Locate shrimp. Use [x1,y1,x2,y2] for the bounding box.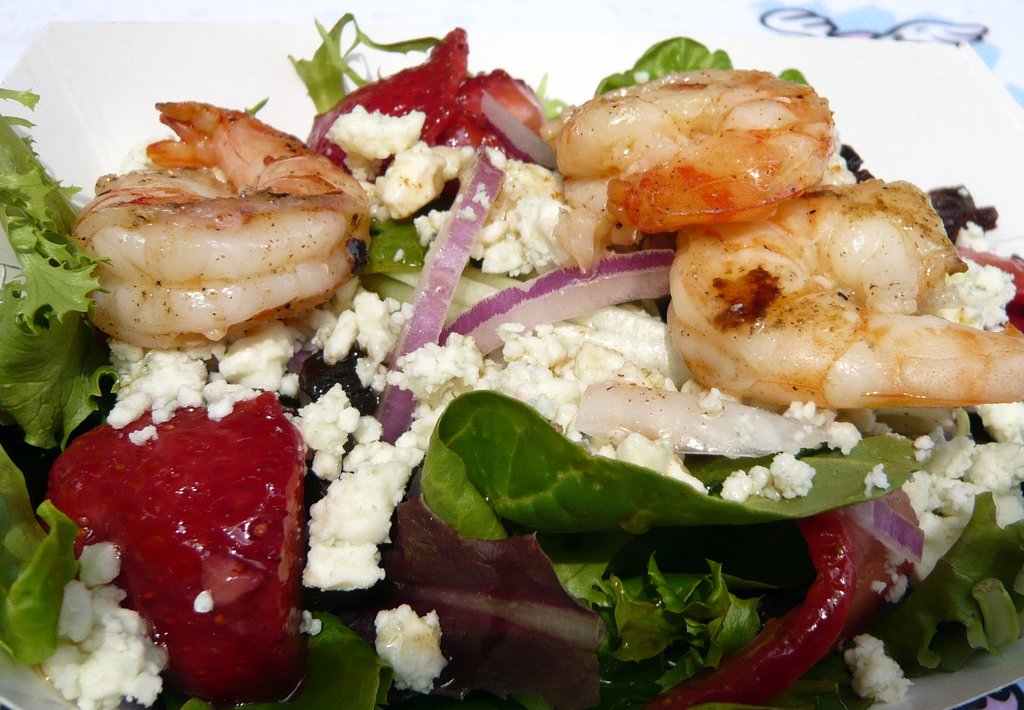
[668,170,1023,404].
